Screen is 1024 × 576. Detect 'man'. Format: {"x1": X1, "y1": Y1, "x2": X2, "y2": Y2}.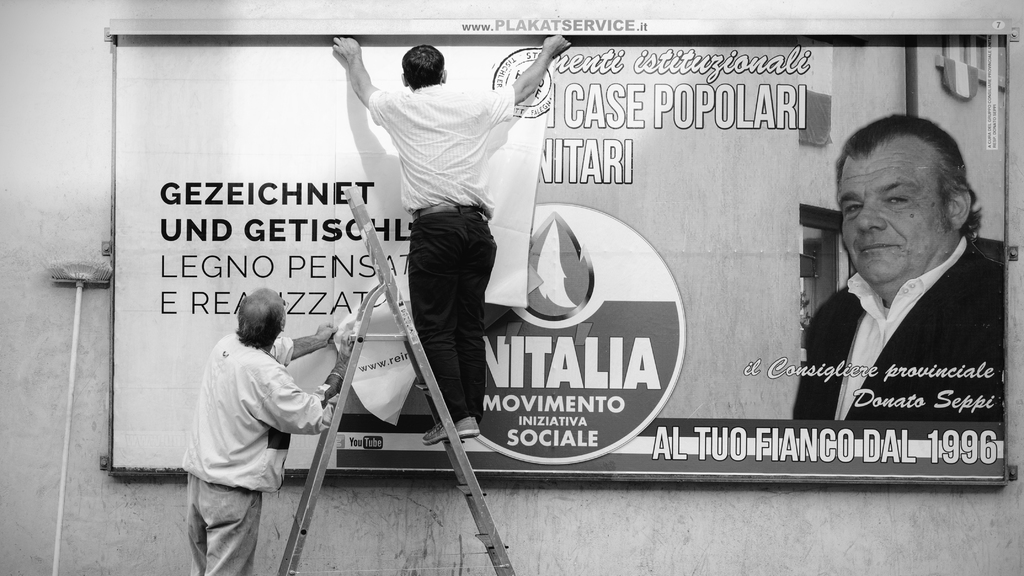
{"x1": 188, "y1": 290, "x2": 356, "y2": 575}.
